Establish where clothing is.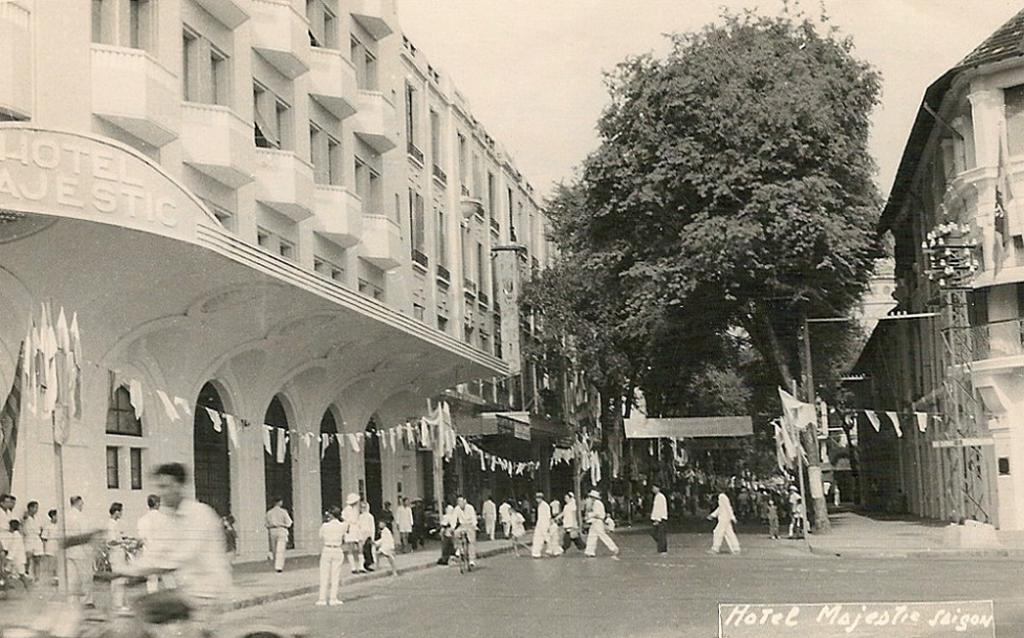
Established at [x1=375, y1=525, x2=395, y2=563].
